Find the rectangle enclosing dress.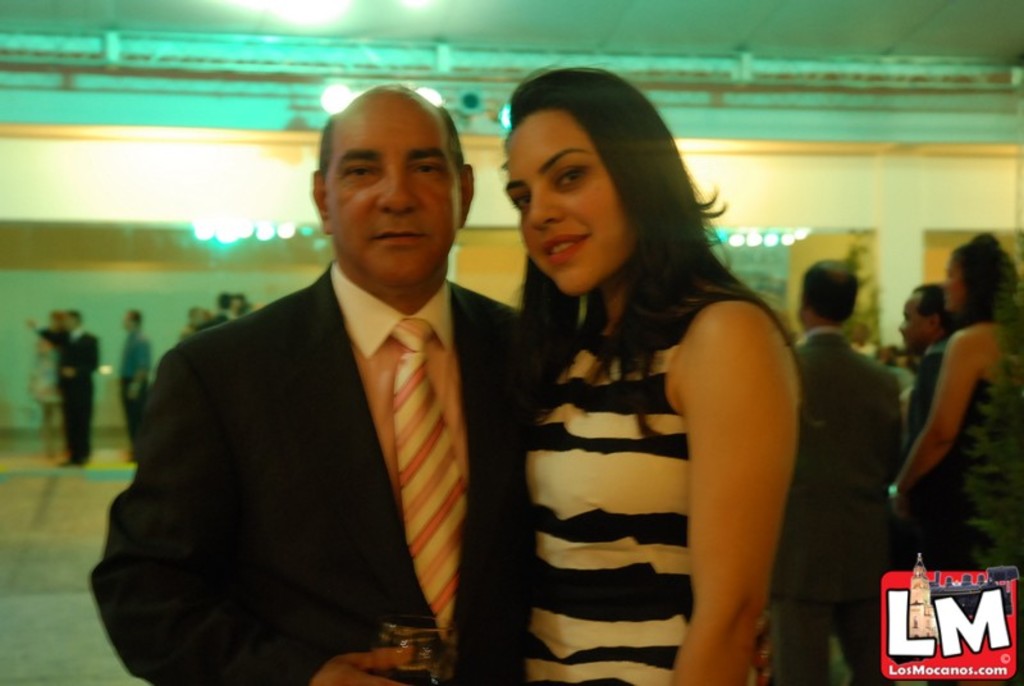
76,252,532,685.
